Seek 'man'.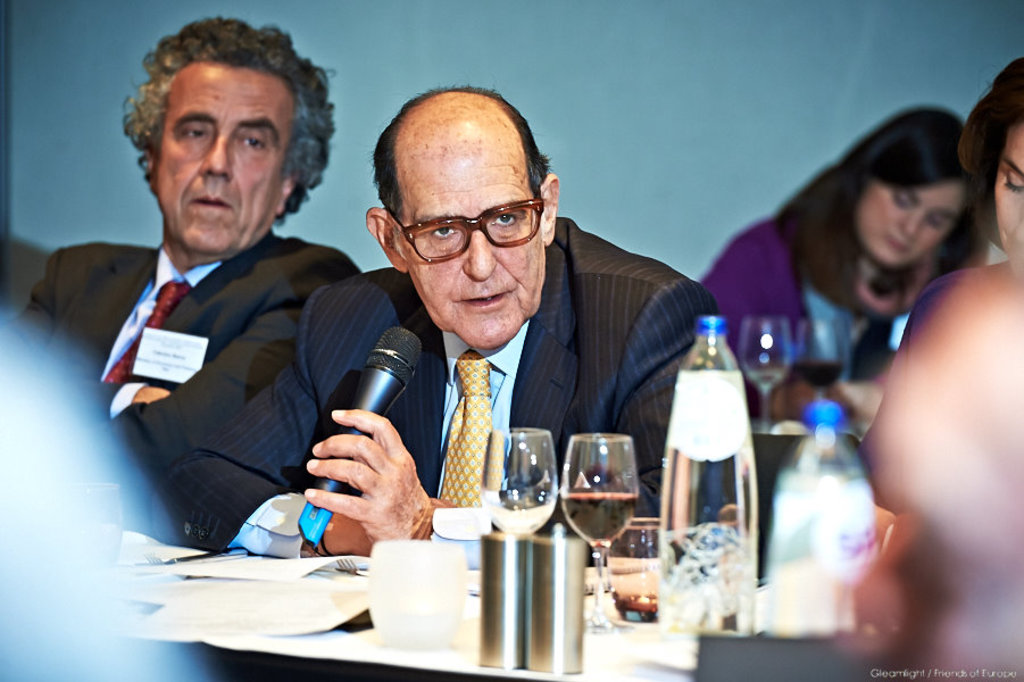
147, 83, 751, 564.
